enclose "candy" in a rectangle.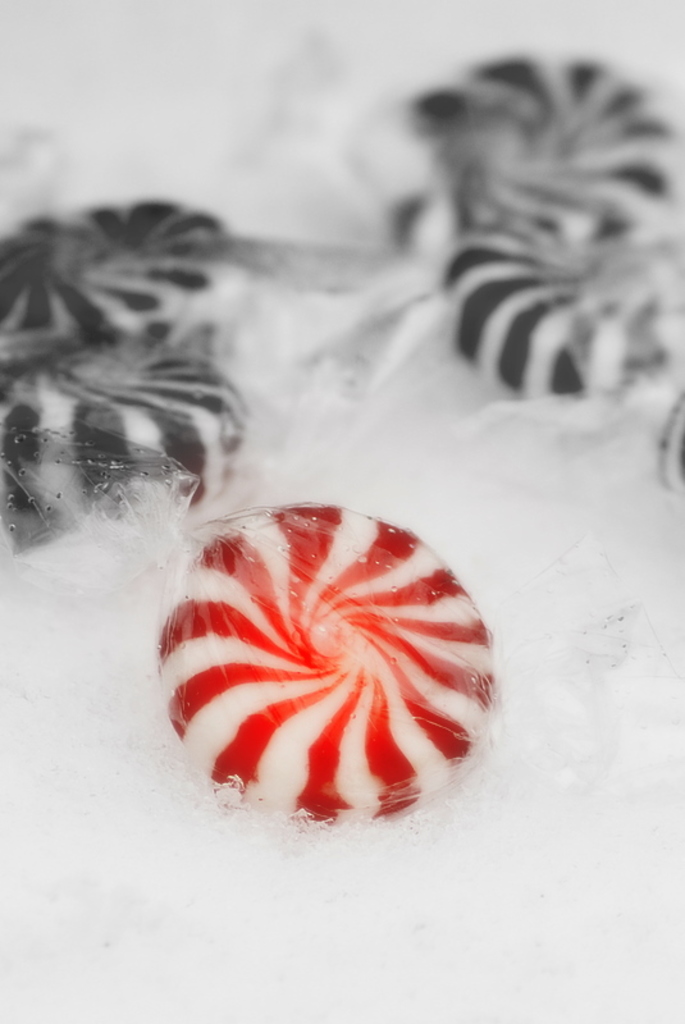
(415, 55, 679, 244).
